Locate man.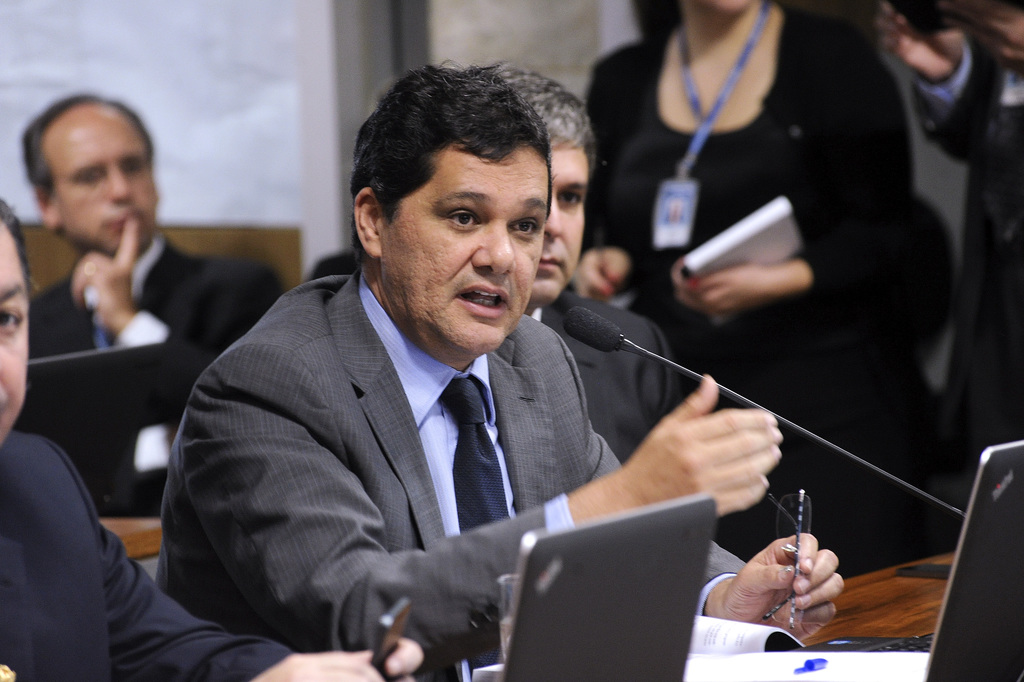
Bounding box: x1=485, y1=62, x2=683, y2=461.
